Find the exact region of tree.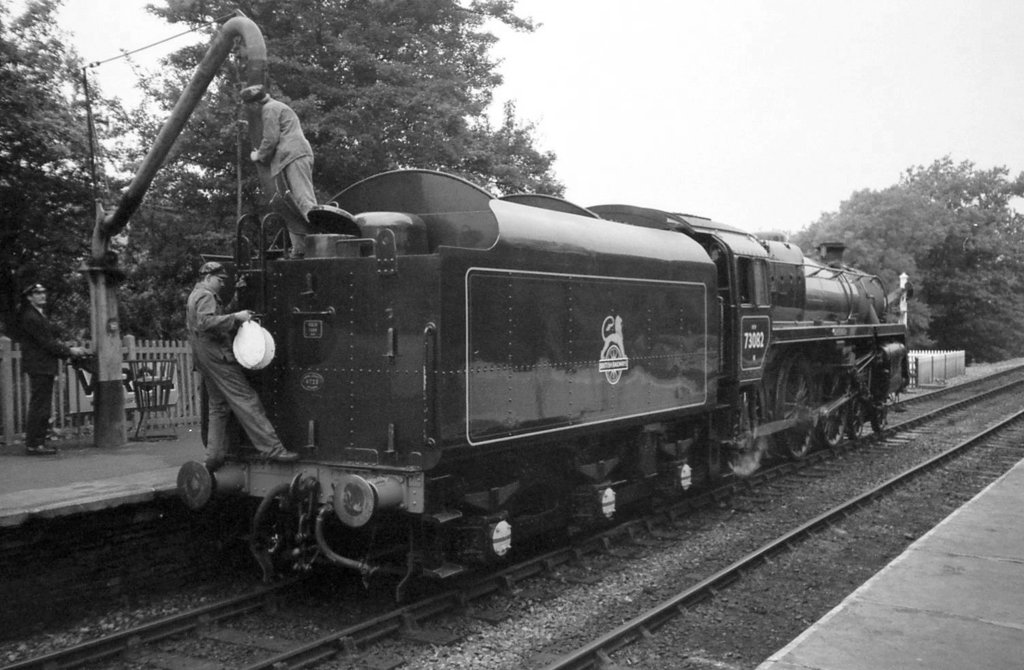
Exact region: bbox(0, 0, 162, 457).
